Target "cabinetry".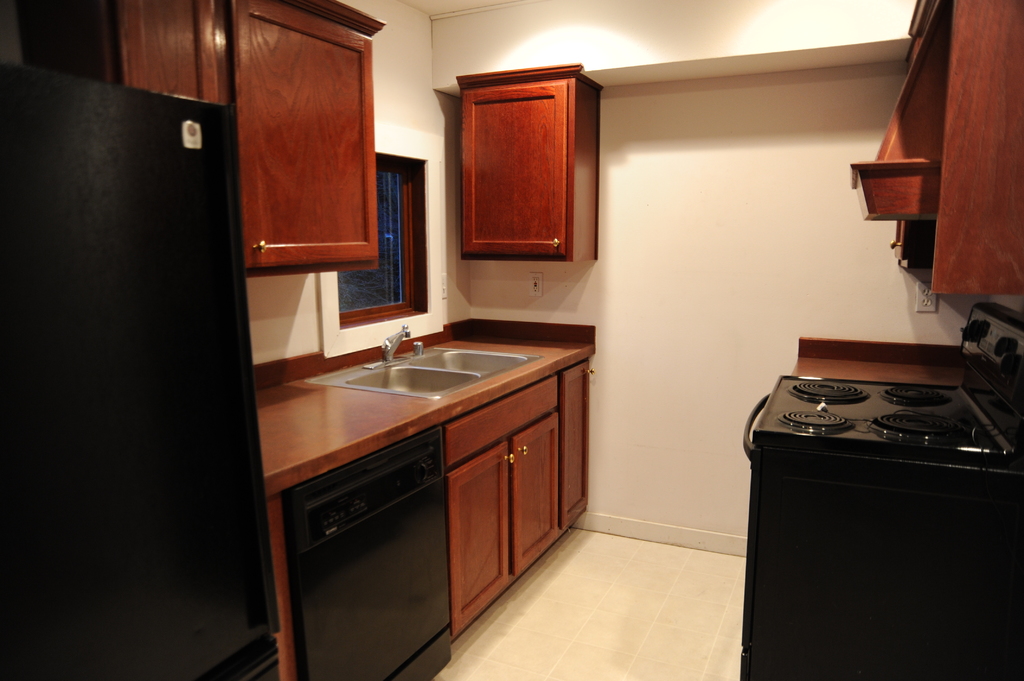
Target region: box=[251, 313, 618, 680].
